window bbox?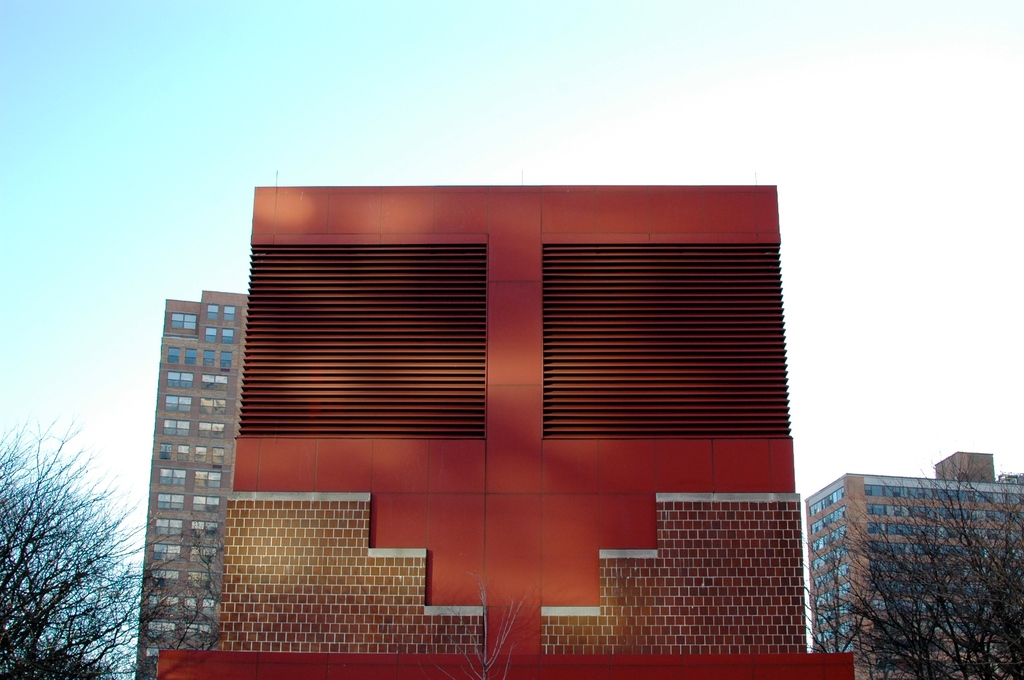
x1=934, y1=490, x2=945, y2=501
